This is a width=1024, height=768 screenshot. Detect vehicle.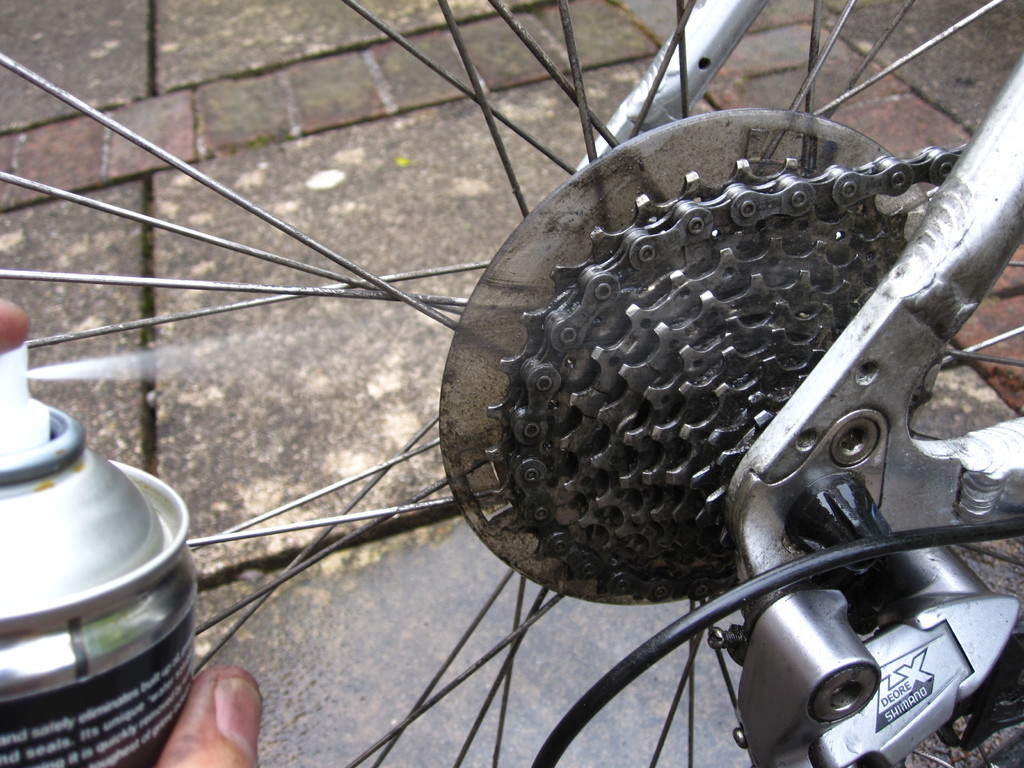
pyautogui.locateOnScreen(0, 0, 1023, 767).
